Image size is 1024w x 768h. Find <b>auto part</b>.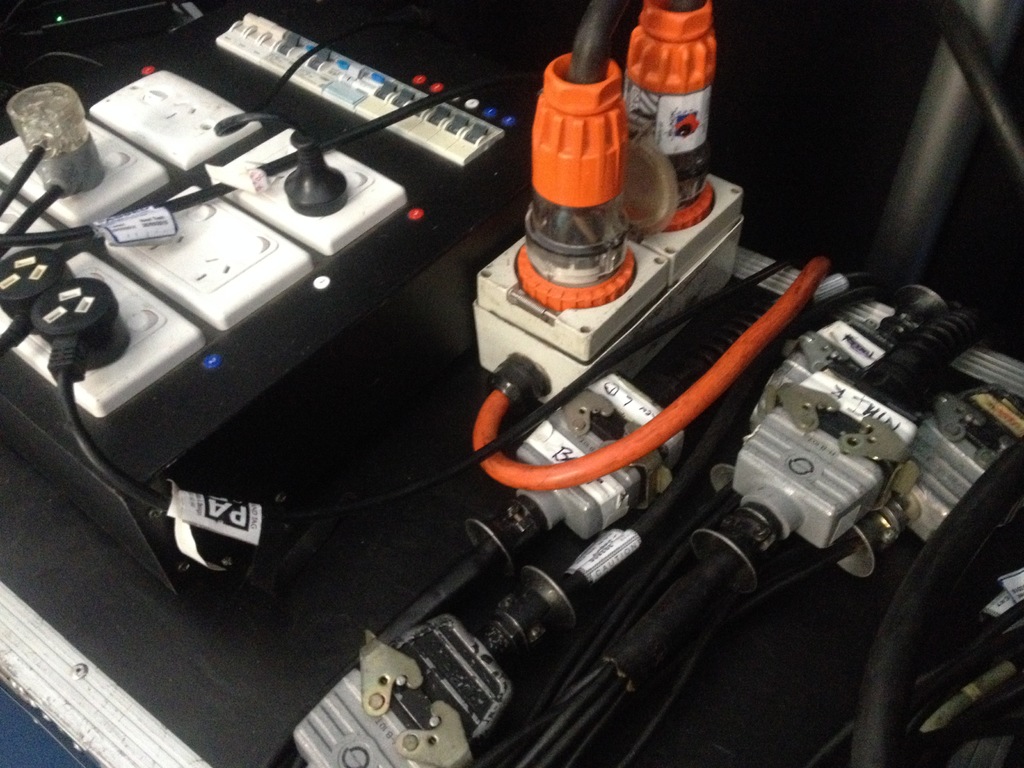
crop(468, 214, 677, 387).
